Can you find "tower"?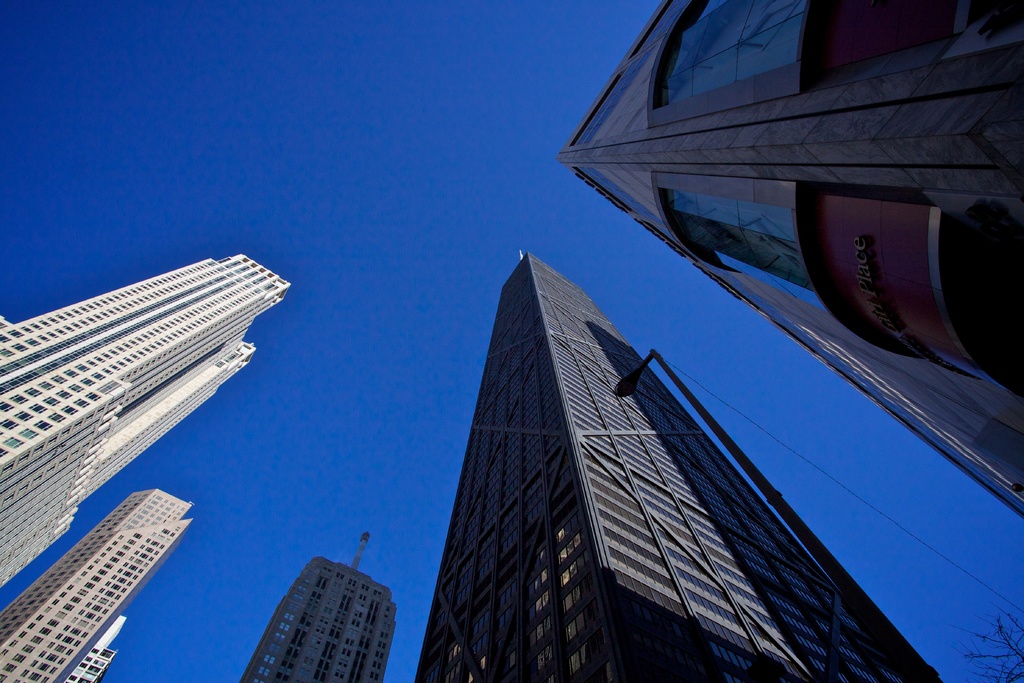
Yes, bounding box: locate(414, 244, 947, 682).
